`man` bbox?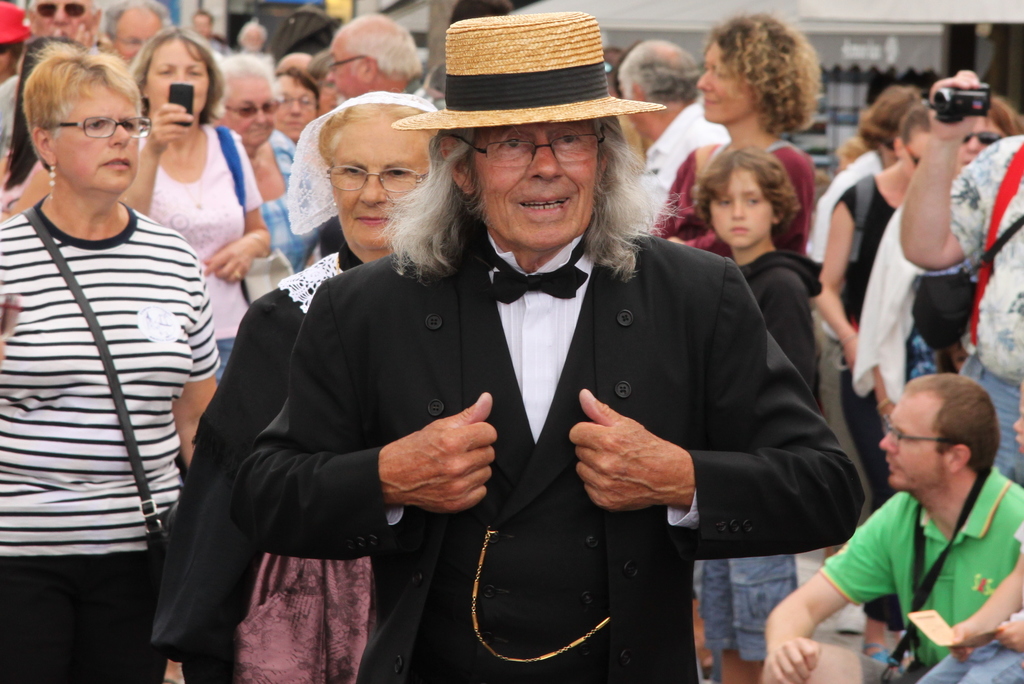
806, 351, 1023, 675
